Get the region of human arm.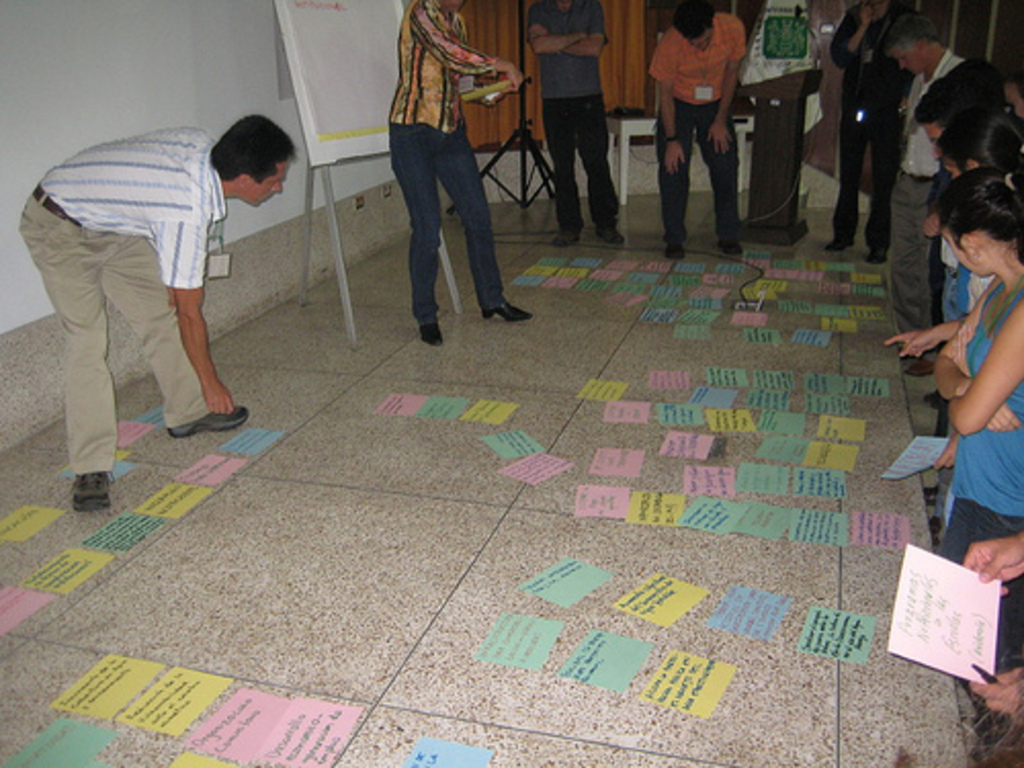
545,0,608,57.
